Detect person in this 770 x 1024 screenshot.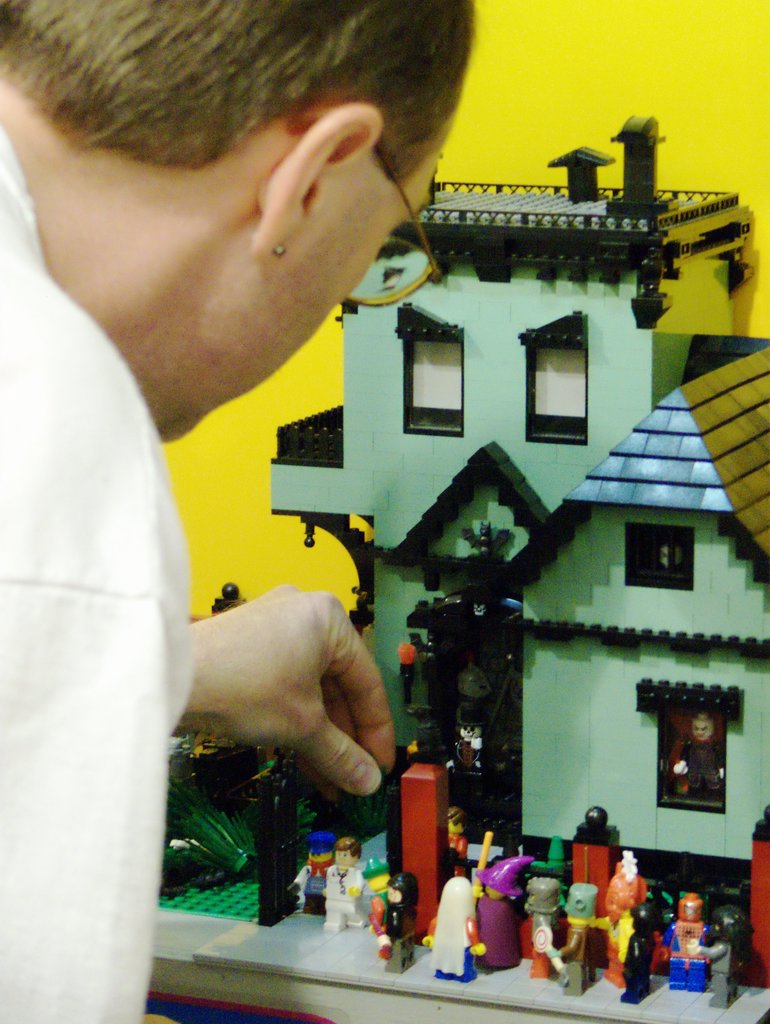
Detection: box(0, 0, 482, 1023).
